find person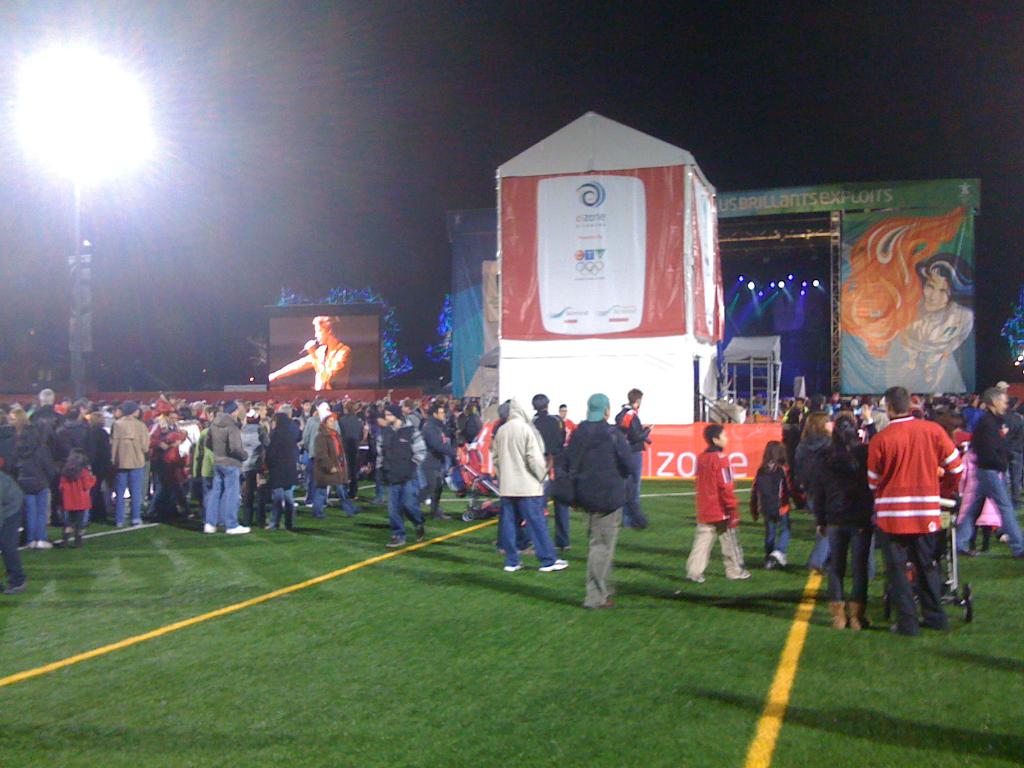
bbox(375, 405, 427, 548)
